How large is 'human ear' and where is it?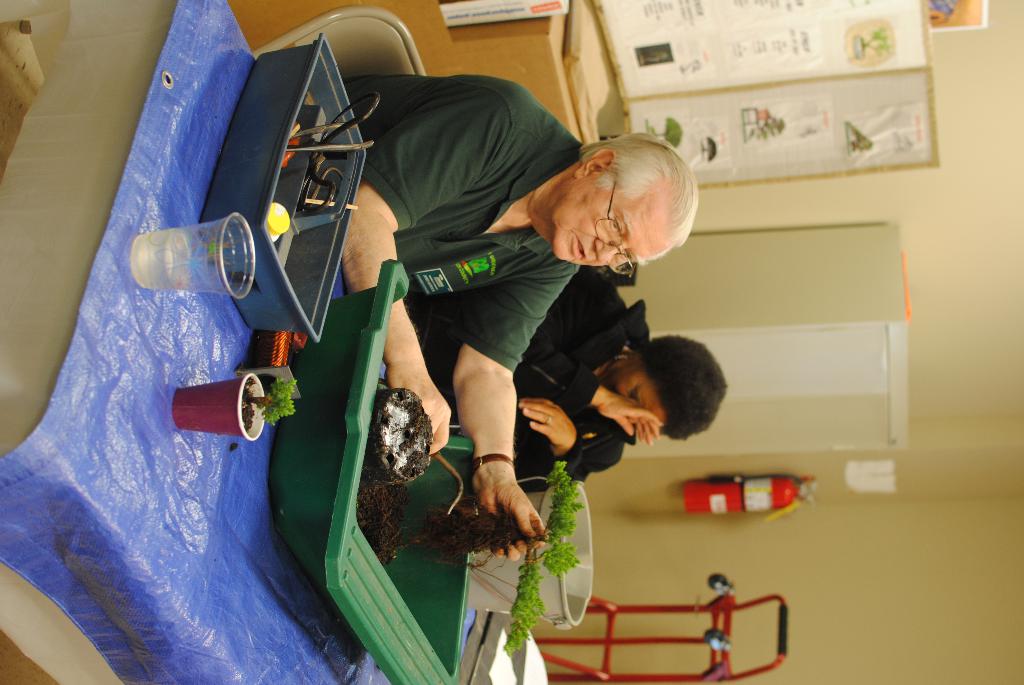
Bounding box: [572,145,614,174].
